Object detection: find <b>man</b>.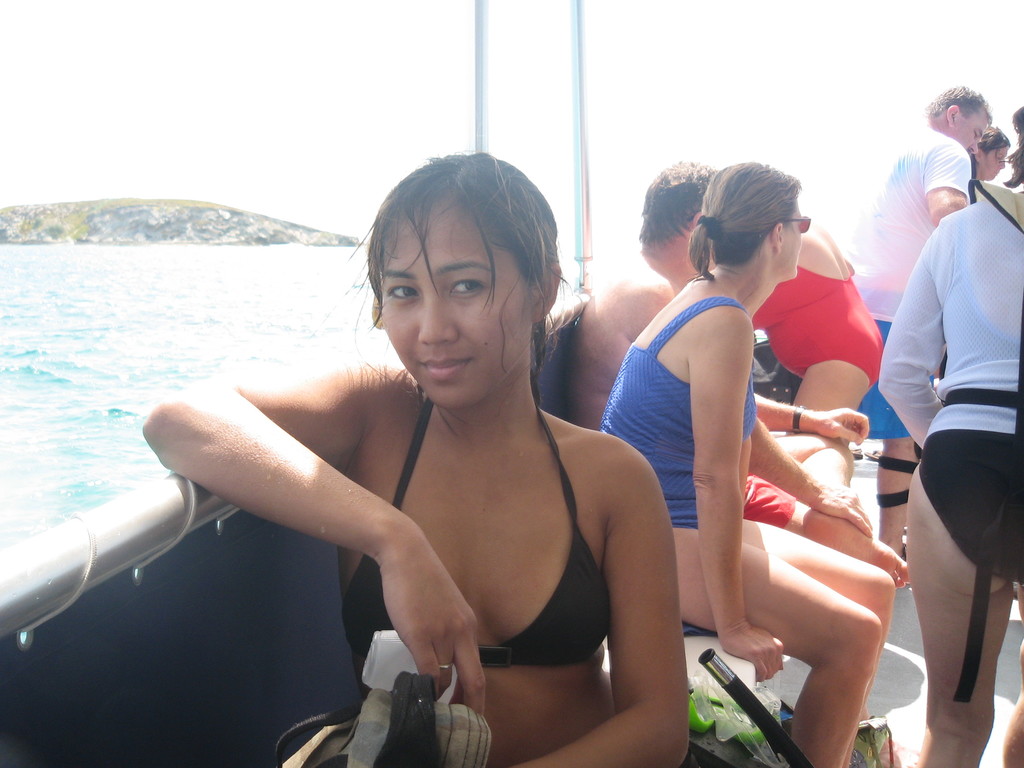
BBox(561, 157, 908, 590).
